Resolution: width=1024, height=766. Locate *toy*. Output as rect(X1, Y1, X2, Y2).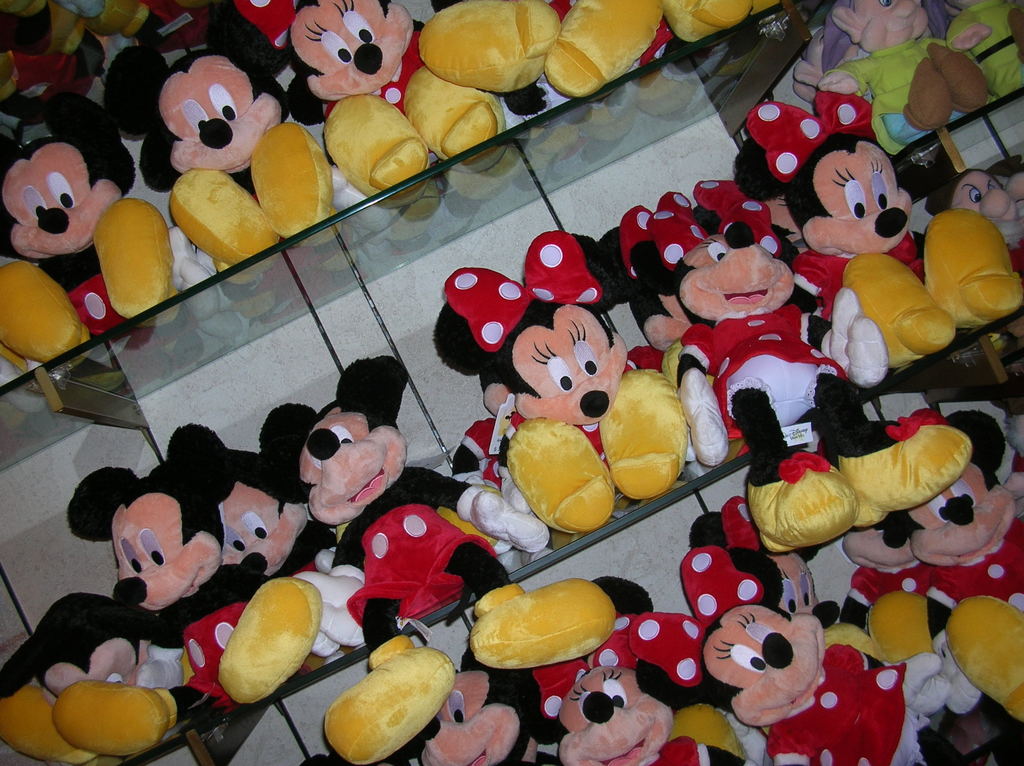
rect(824, 0, 989, 153).
